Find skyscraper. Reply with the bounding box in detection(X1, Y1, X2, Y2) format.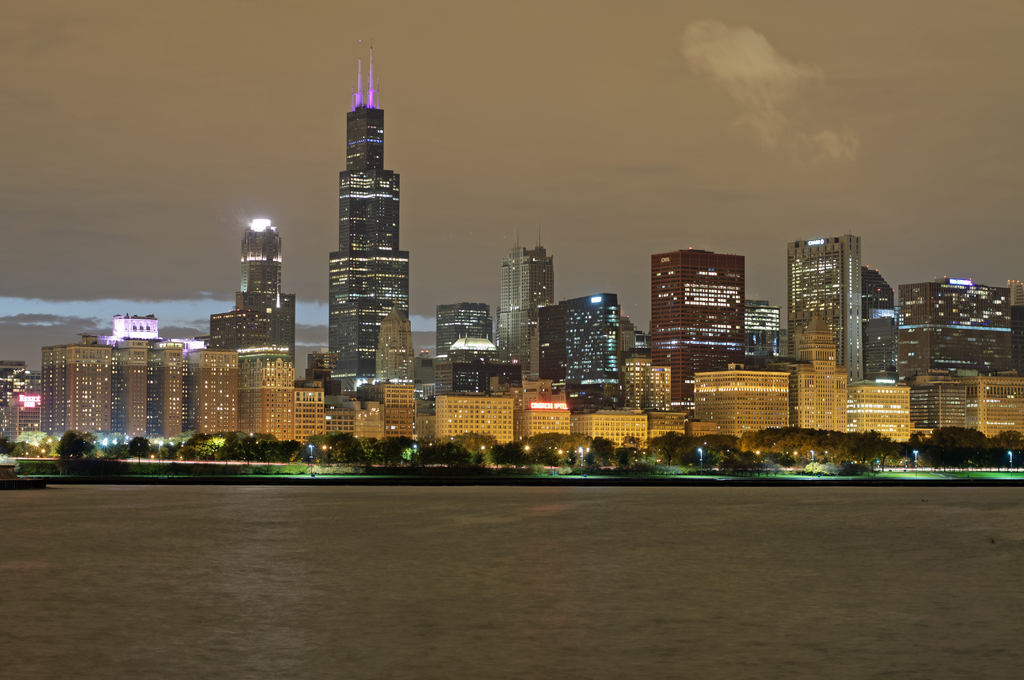
detection(301, 58, 427, 424).
